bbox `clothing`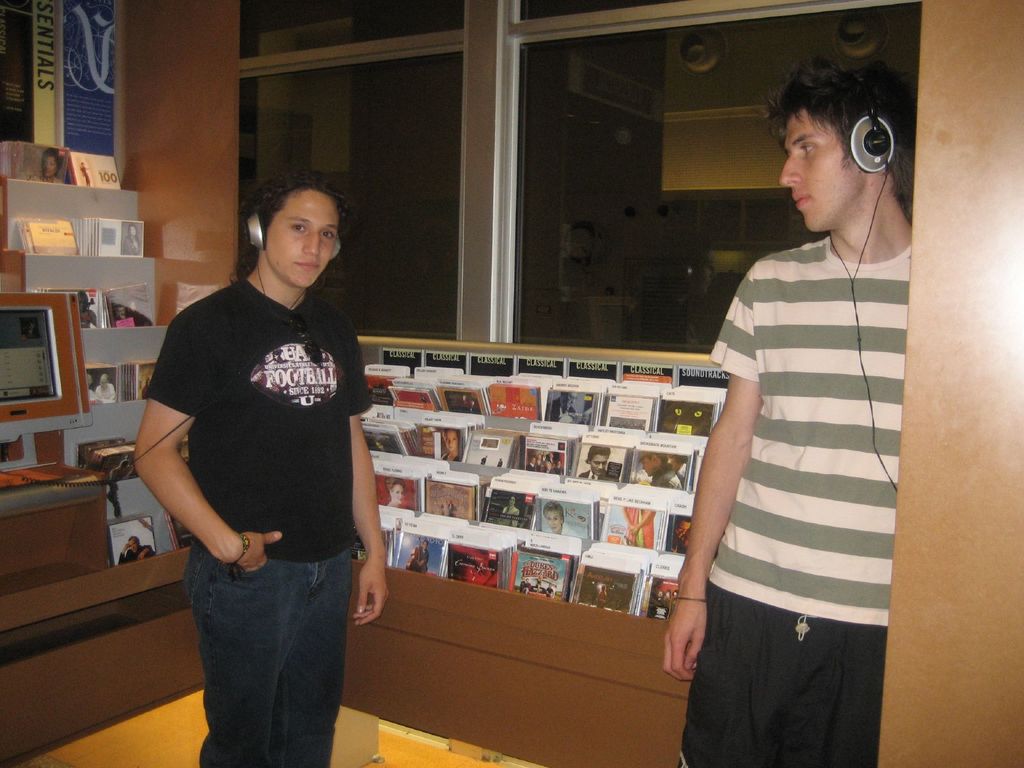
<bbox>674, 223, 918, 767</bbox>
